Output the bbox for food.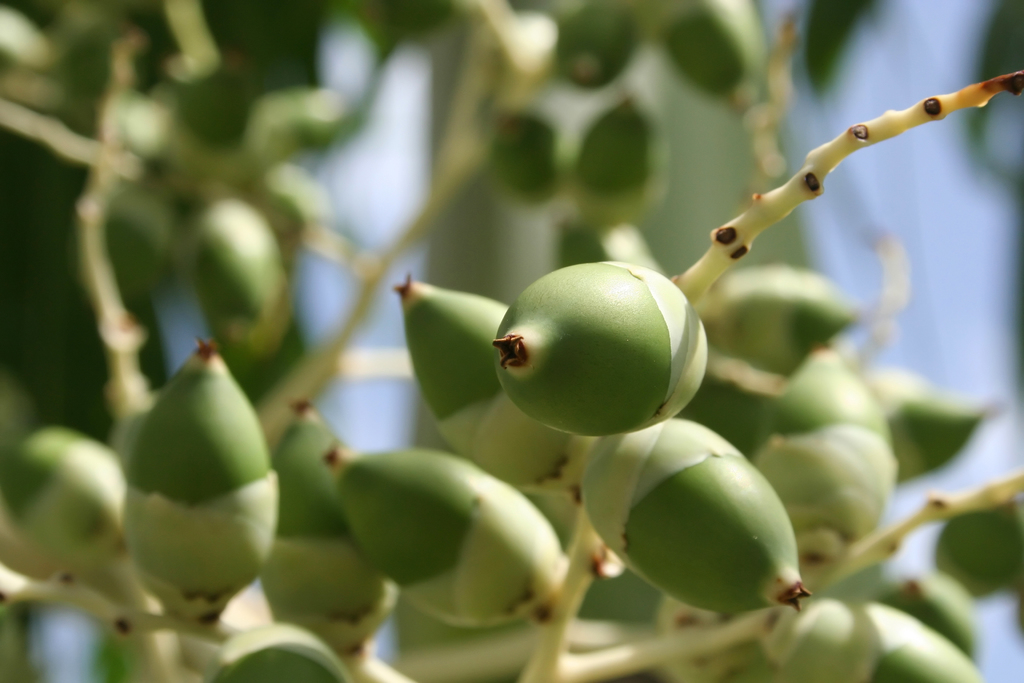
x1=492 y1=254 x2=708 y2=436.
